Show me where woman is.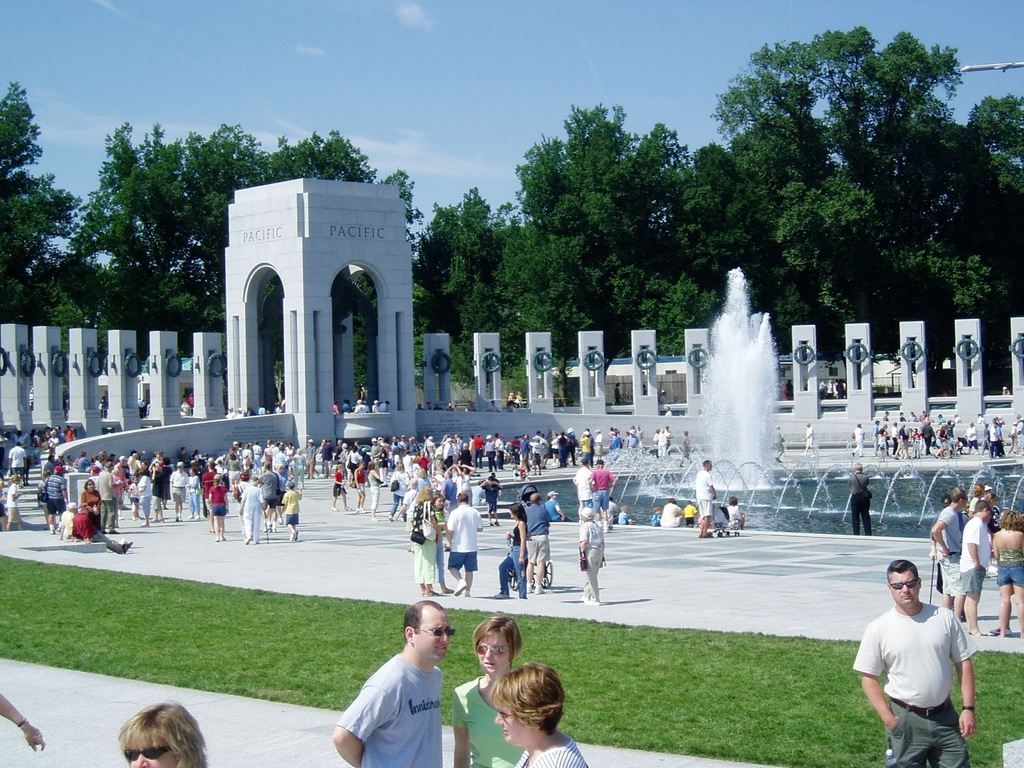
woman is at 433:497:447:595.
